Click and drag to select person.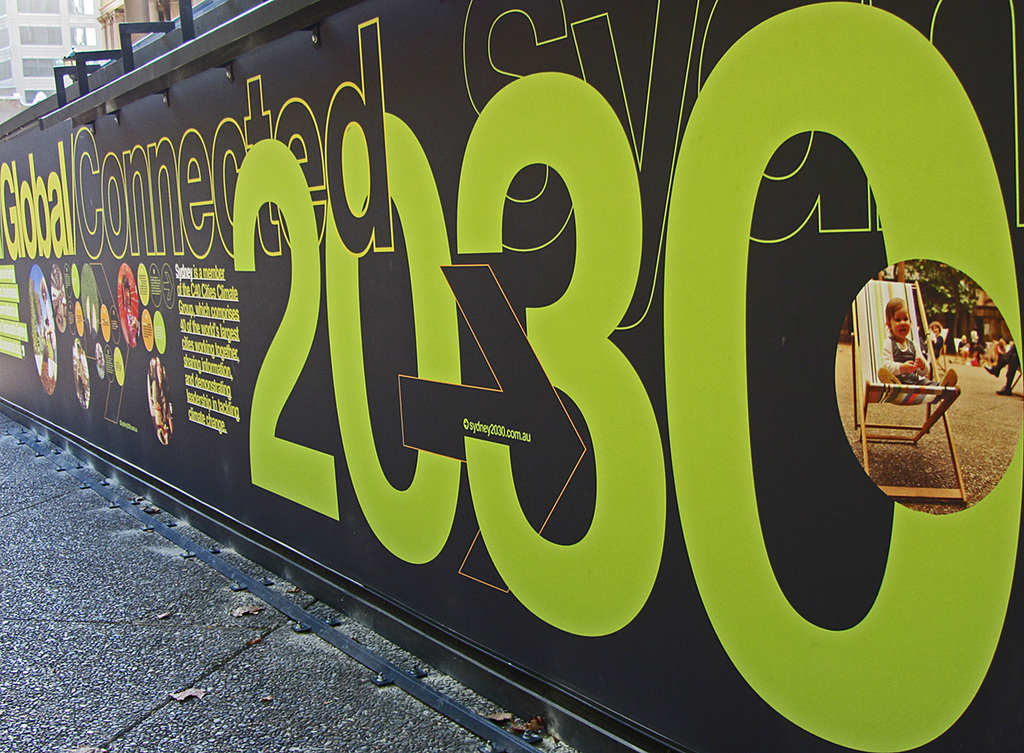
Selection: bbox(119, 276, 133, 310).
